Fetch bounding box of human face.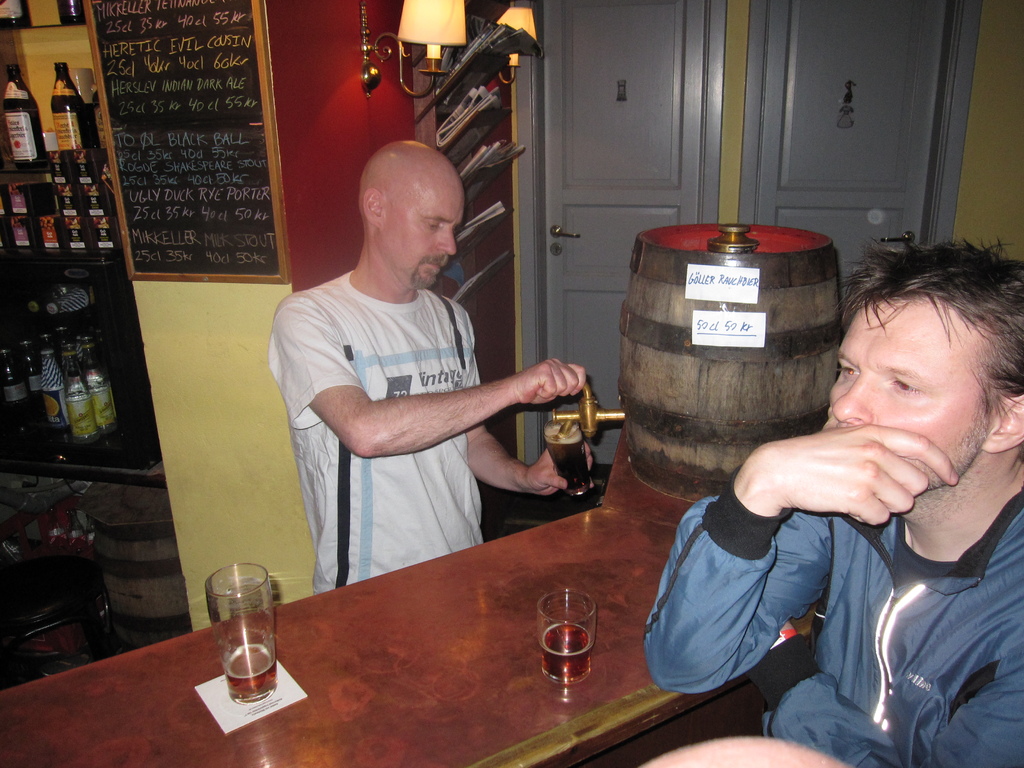
Bbox: rect(382, 163, 467, 288).
